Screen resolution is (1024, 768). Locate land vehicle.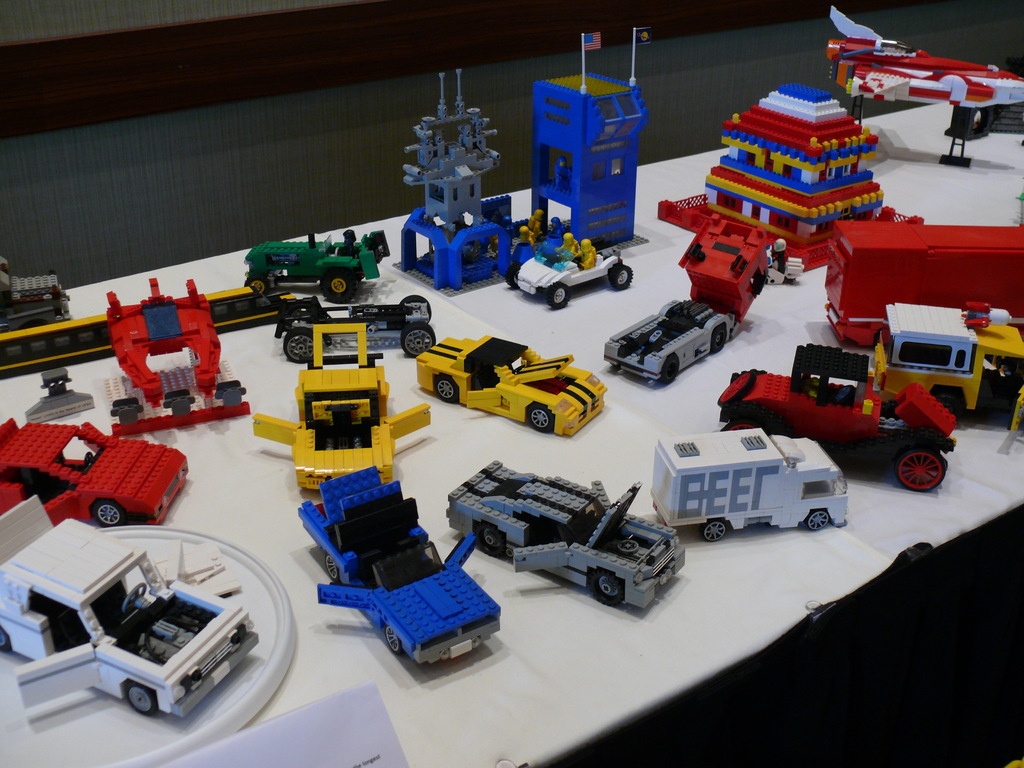
<region>599, 213, 773, 383</region>.
